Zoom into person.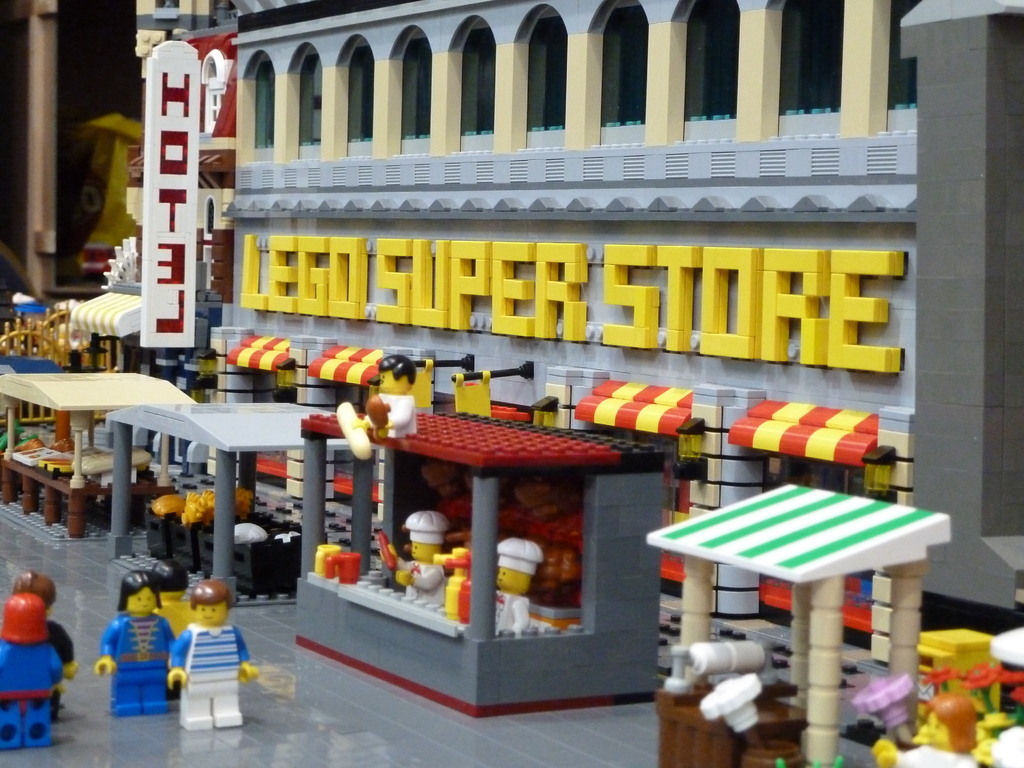
Zoom target: <region>93, 569, 173, 712</region>.
